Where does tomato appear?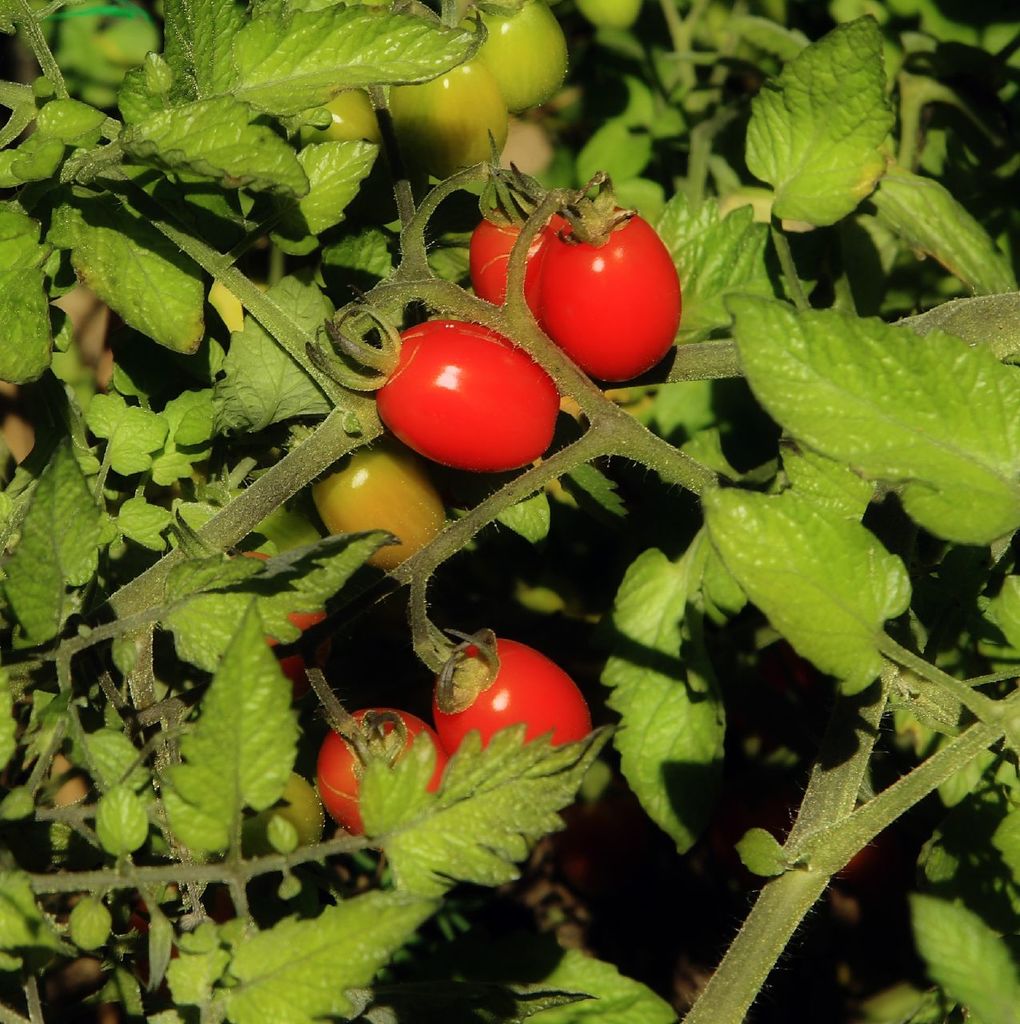
Appears at pyautogui.locateOnScreen(470, 172, 682, 378).
